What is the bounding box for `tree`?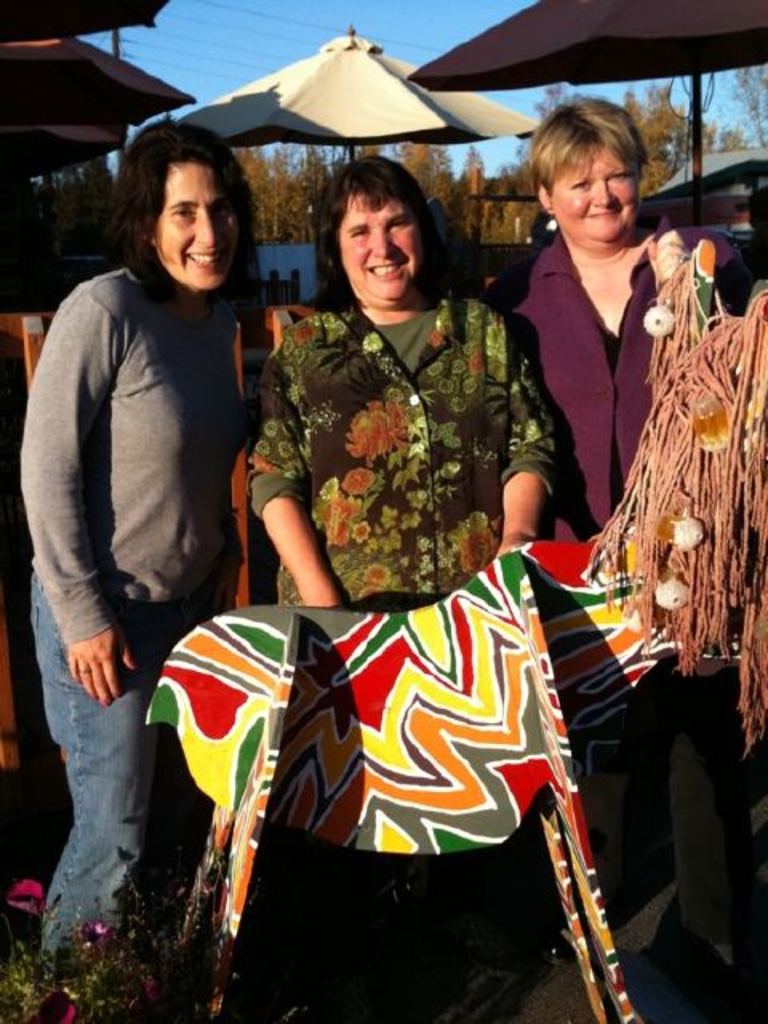
622 96 722 189.
